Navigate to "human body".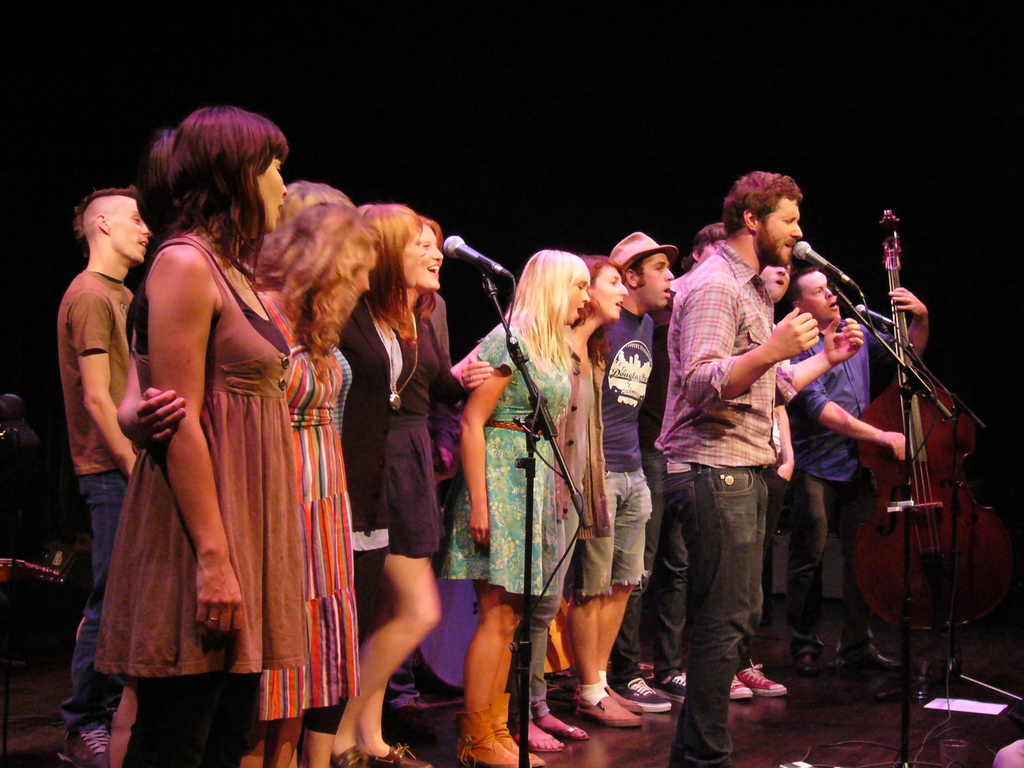
Navigation target: left=54, top=104, right=932, bottom=767.
